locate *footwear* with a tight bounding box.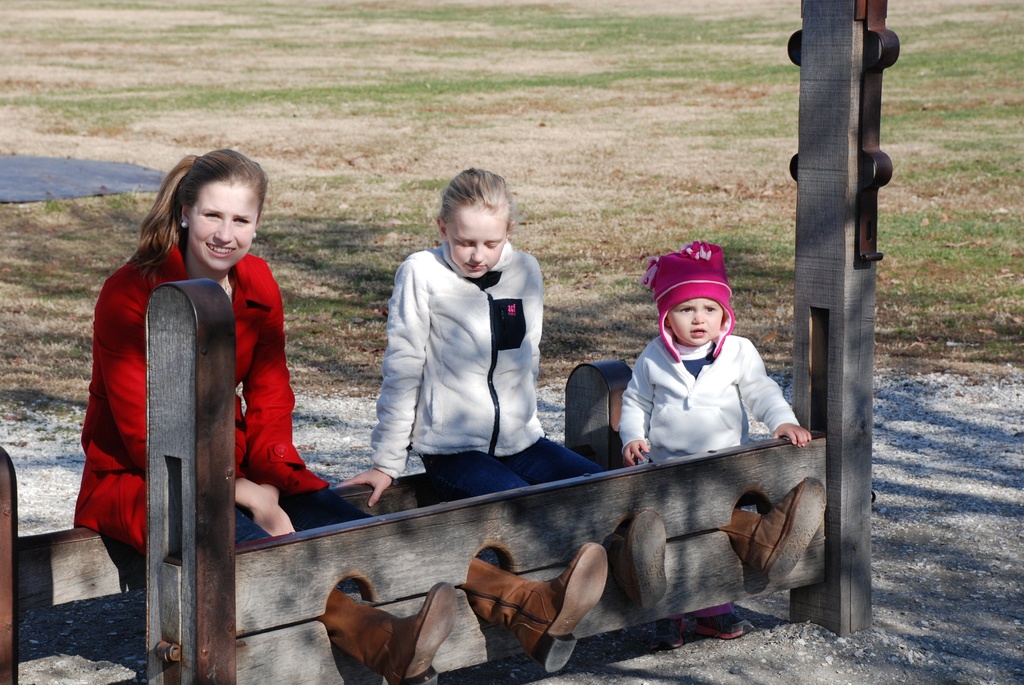
select_region(700, 604, 749, 641).
